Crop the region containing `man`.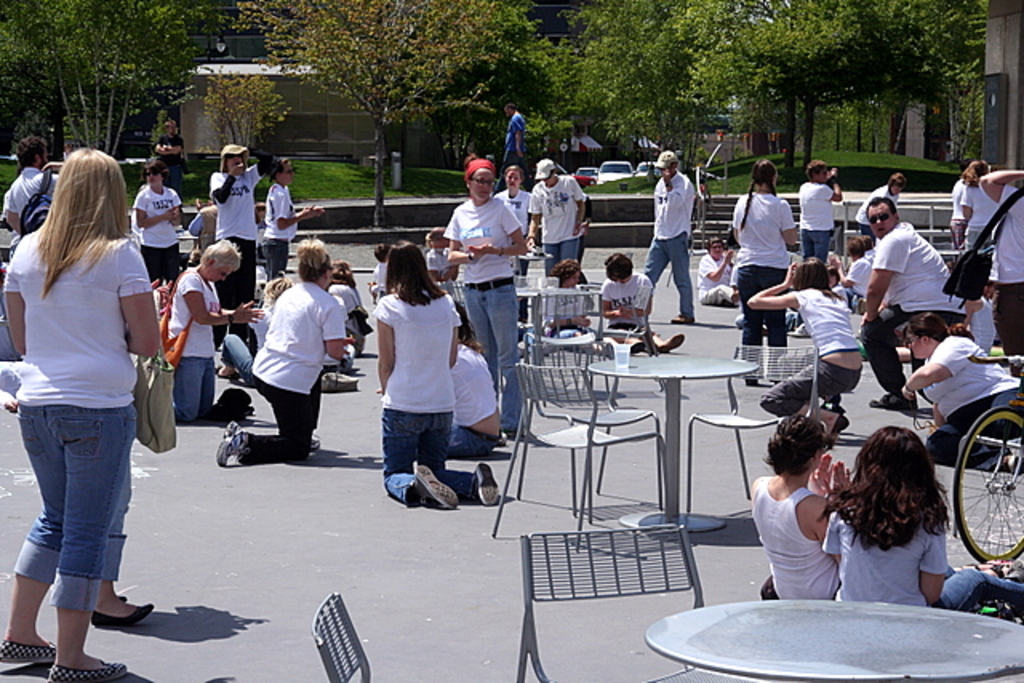
Crop region: left=150, top=112, right=184, bottom=195.
